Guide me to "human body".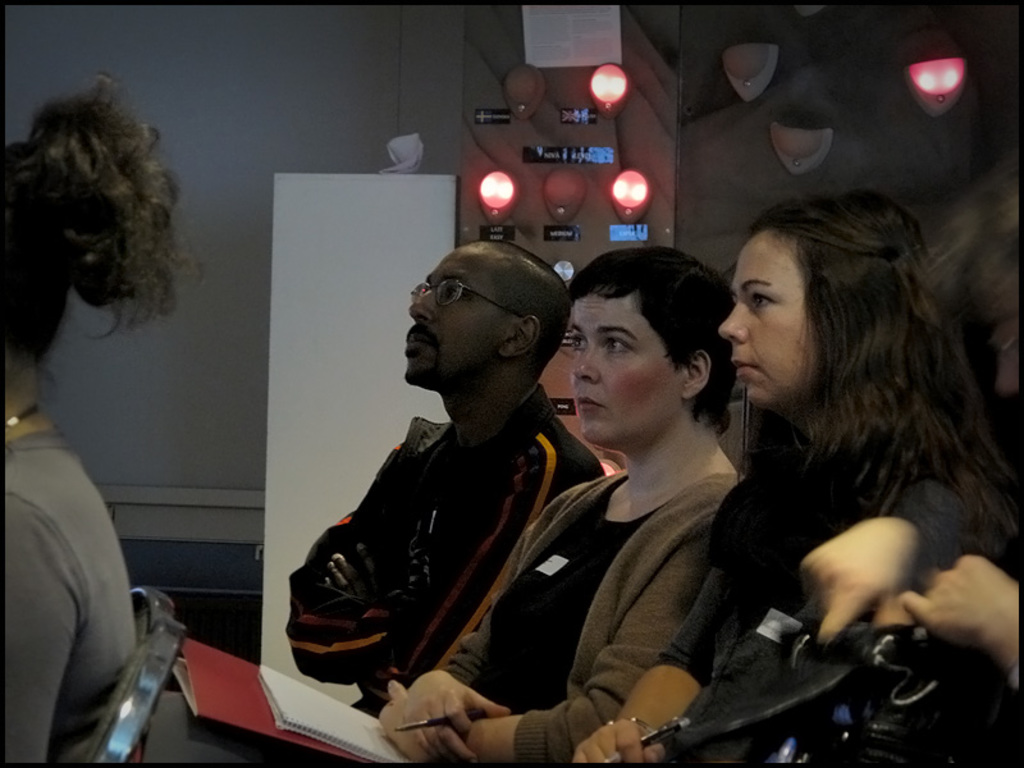
Guidance: x1=0, y1=397, x2=145, y2=767.
